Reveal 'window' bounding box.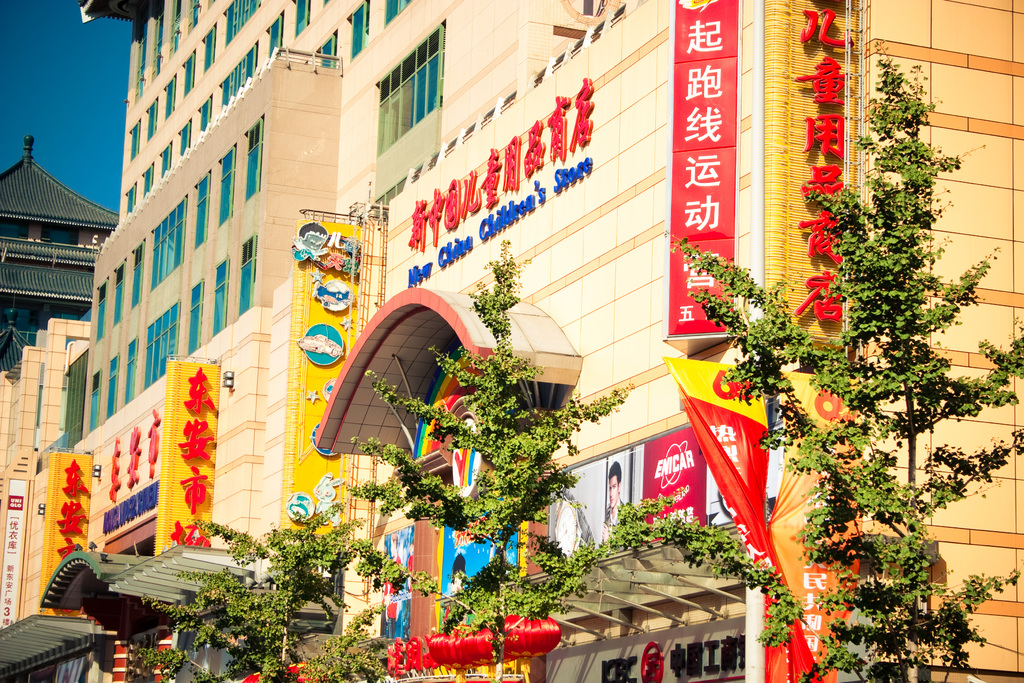
Revealed: Rect(88, 365, 101, 418).
